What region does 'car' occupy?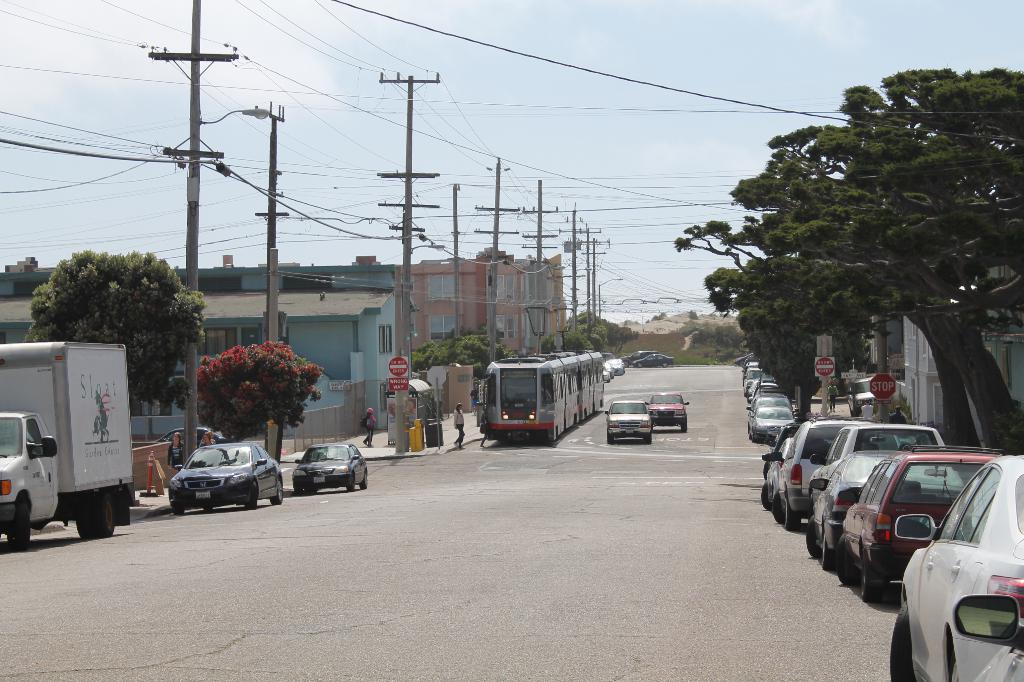
x1=162 y1=439 x2=287 y2=508.
